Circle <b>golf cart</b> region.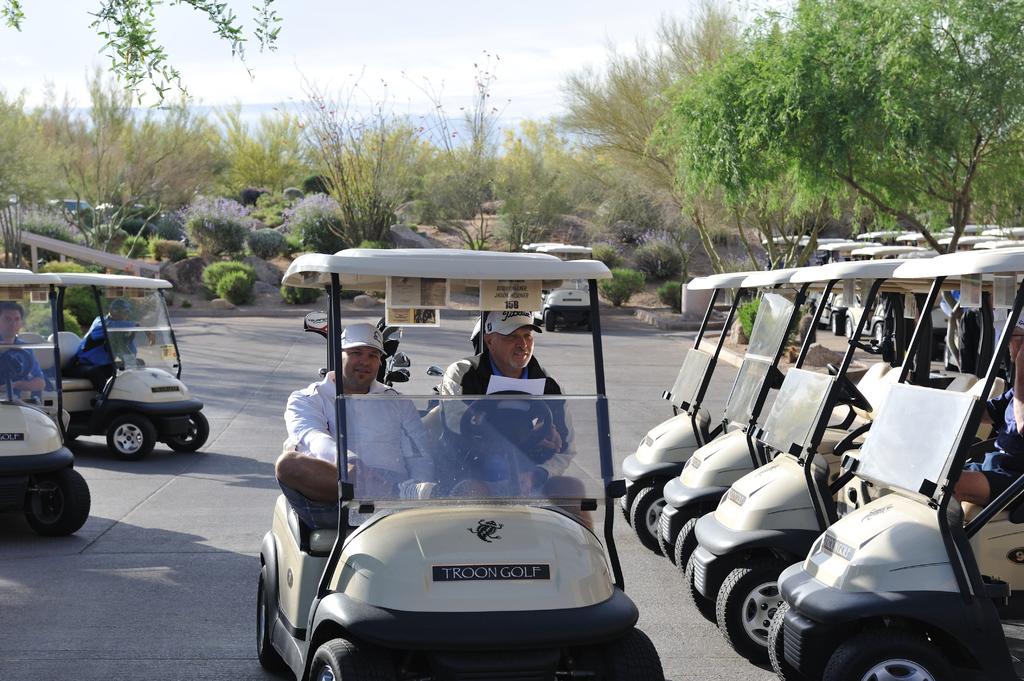
Region: 17, 272, 211, 461.
